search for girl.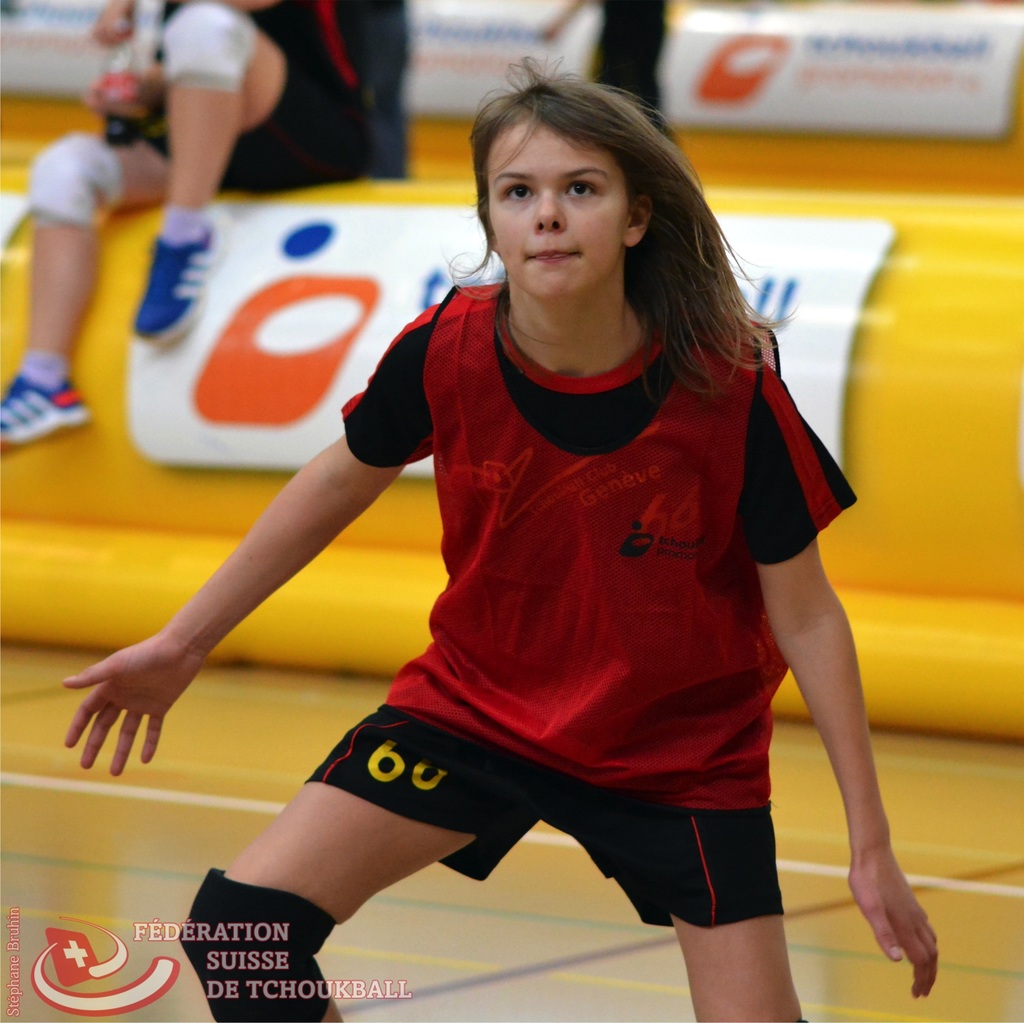
Found at x1=60, y1=44, x2=938, y2=1022.
